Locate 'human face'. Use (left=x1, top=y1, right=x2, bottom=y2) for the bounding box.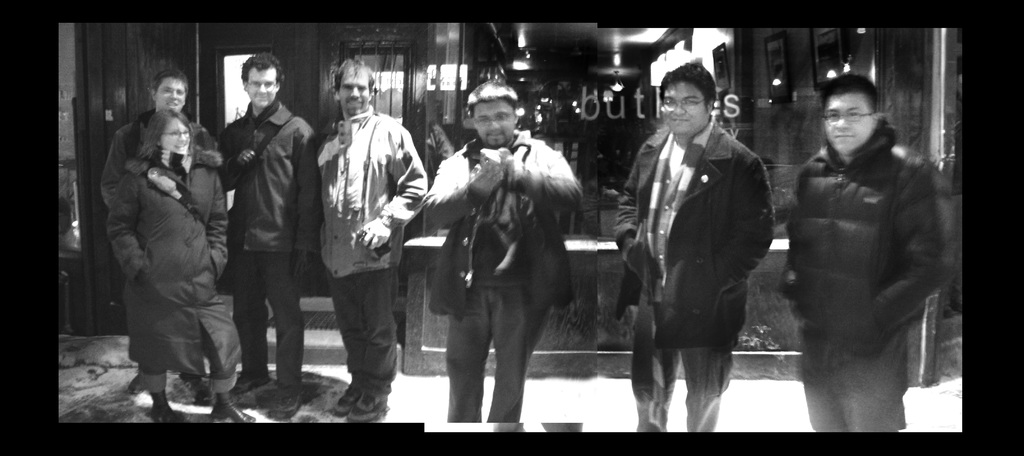
(left=158, top=117, right=188, bottom=156).
